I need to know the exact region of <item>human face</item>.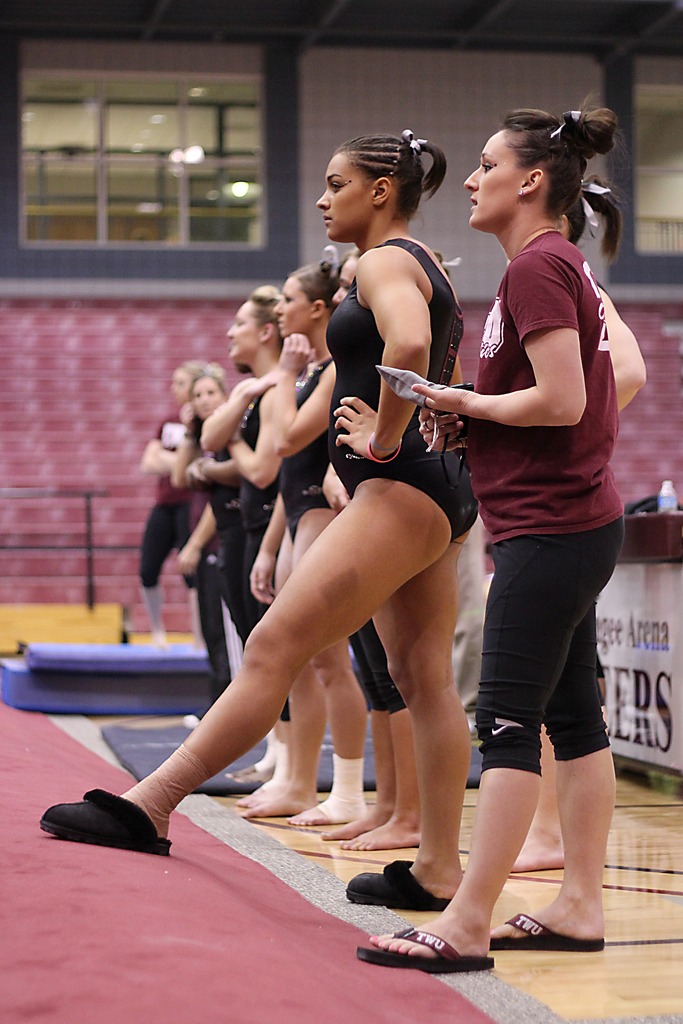
Region: BBox(463, 125, 525, 232).
